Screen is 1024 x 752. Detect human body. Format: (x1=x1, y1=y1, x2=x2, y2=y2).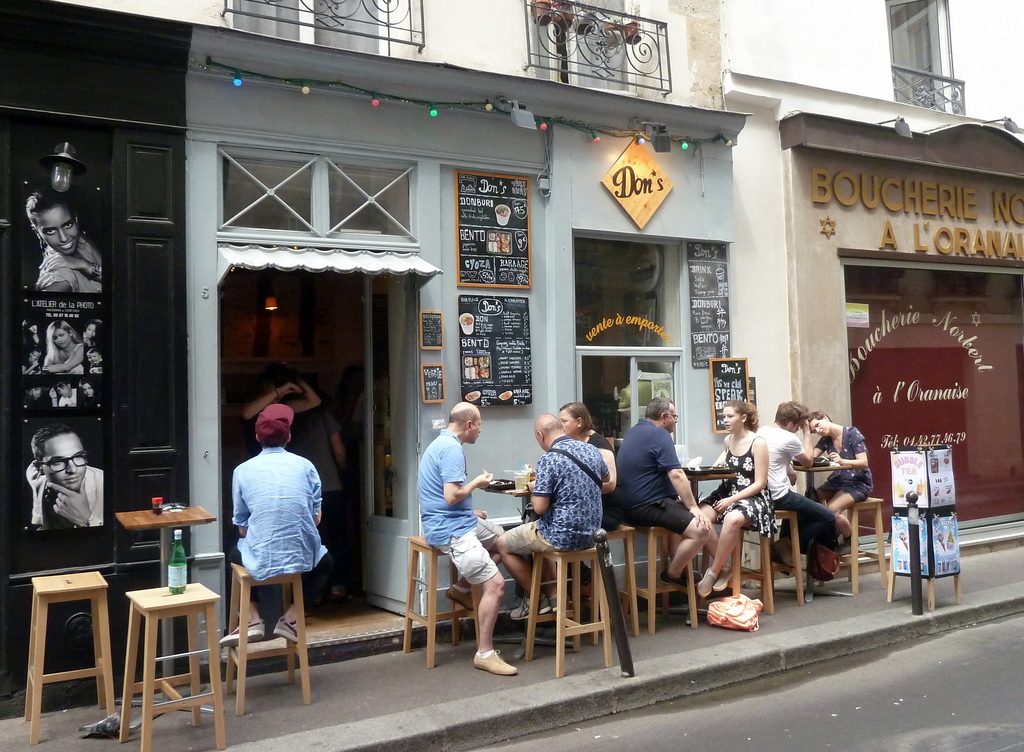
(x1=495, y1=410, x2=604, y2=621).
